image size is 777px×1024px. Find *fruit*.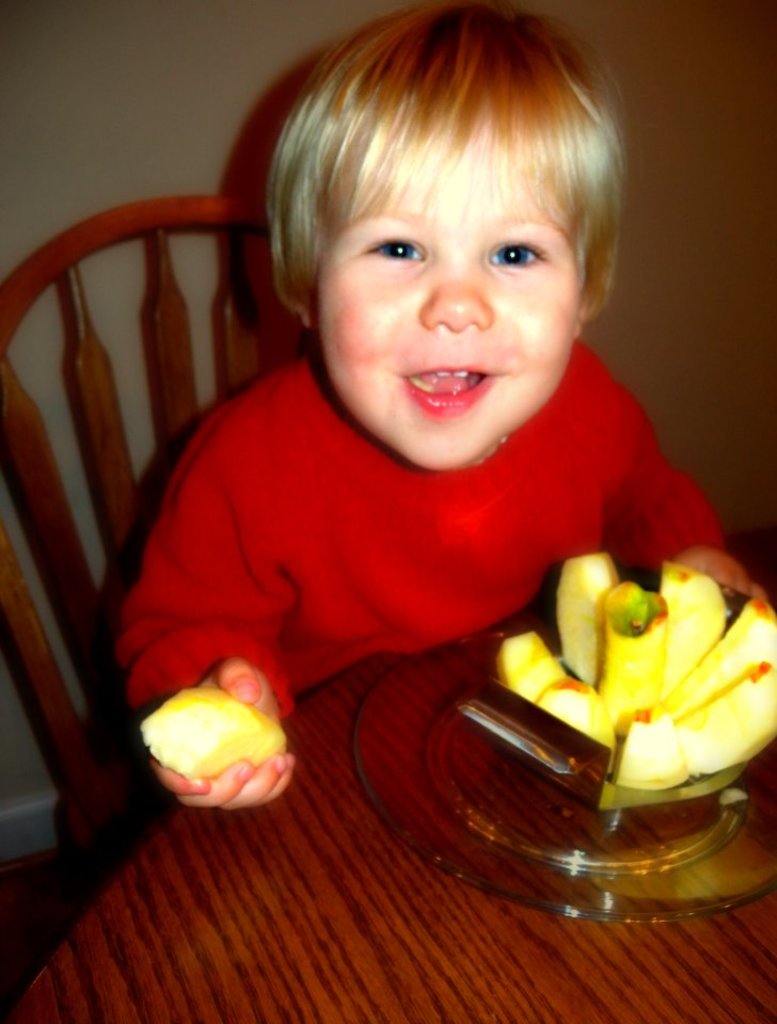
<bbox>496, 526, 776, 787</bbox>.
